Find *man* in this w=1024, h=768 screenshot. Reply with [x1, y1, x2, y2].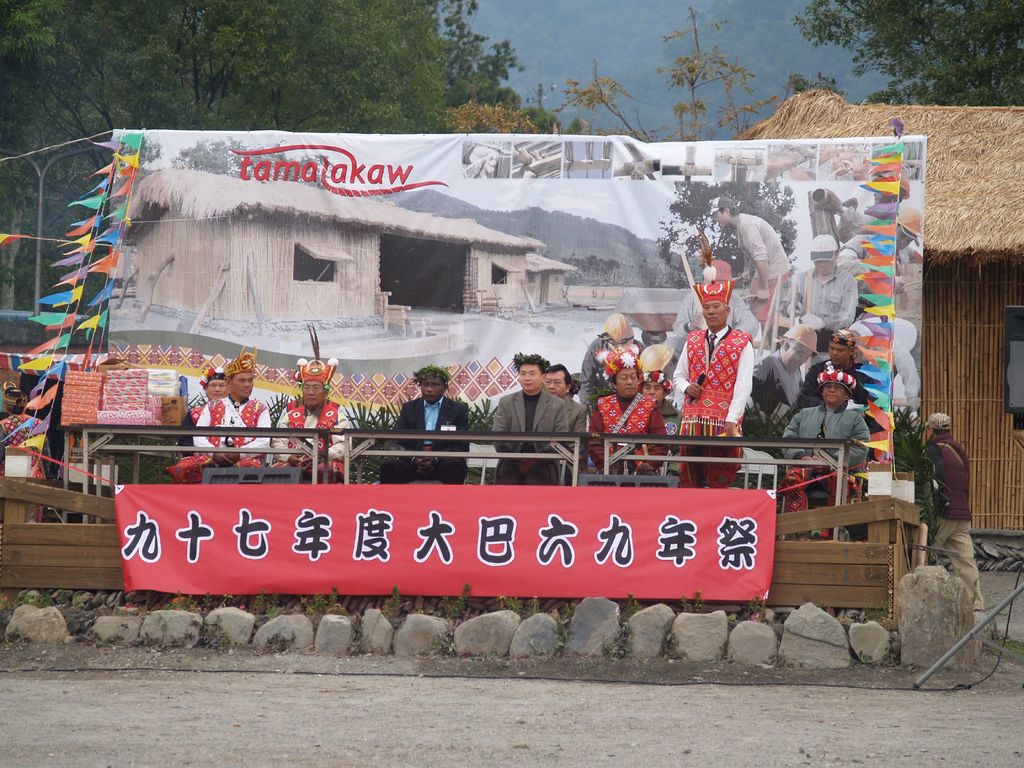
[270, 356, 360, 481].
